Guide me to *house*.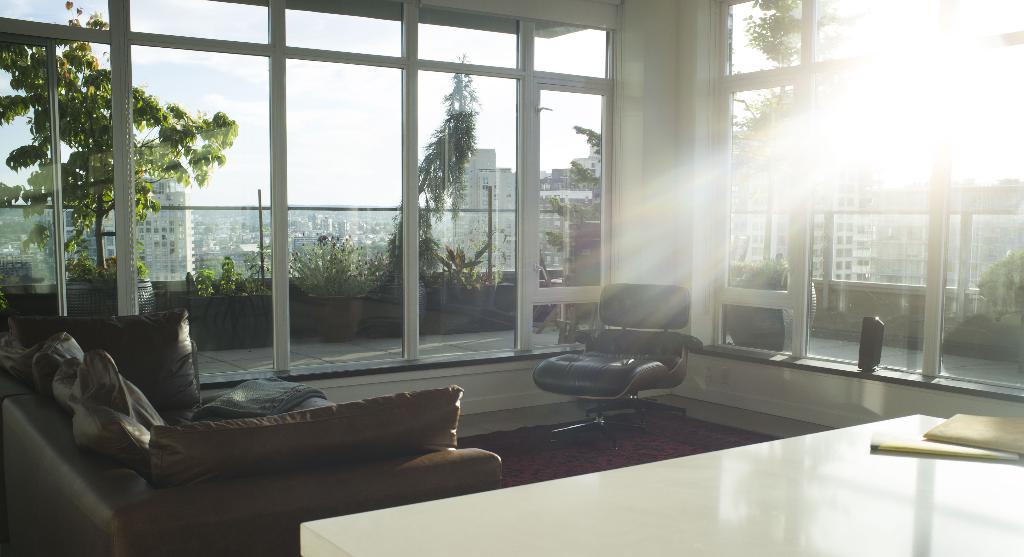
Guidance: {"x1": 0, "y1": 0, "x2": 1023, "y2": 556}.
